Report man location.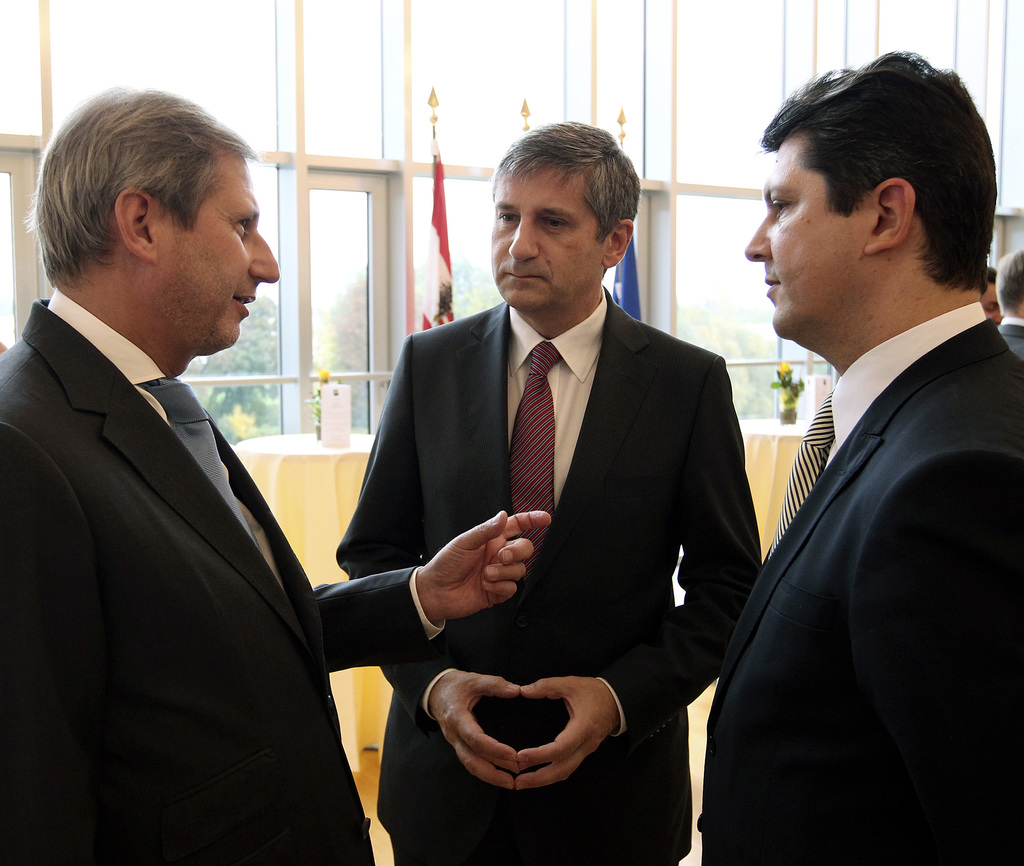
Report: x1=995 y1=251 x2=1023 y2=364.
